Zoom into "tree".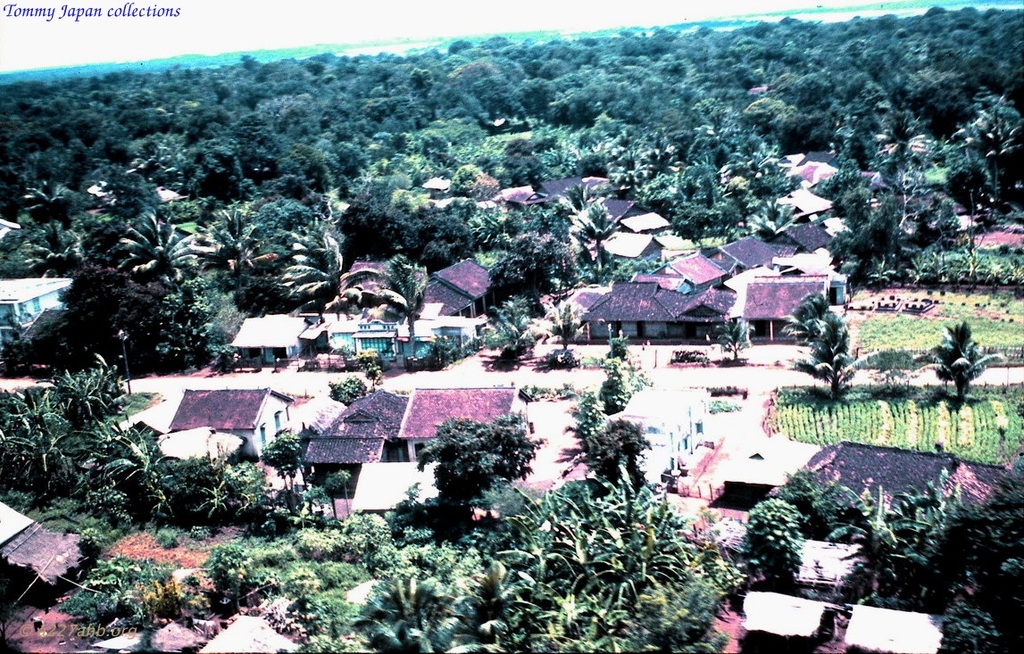
Zoom target: [787,288,828,343].
